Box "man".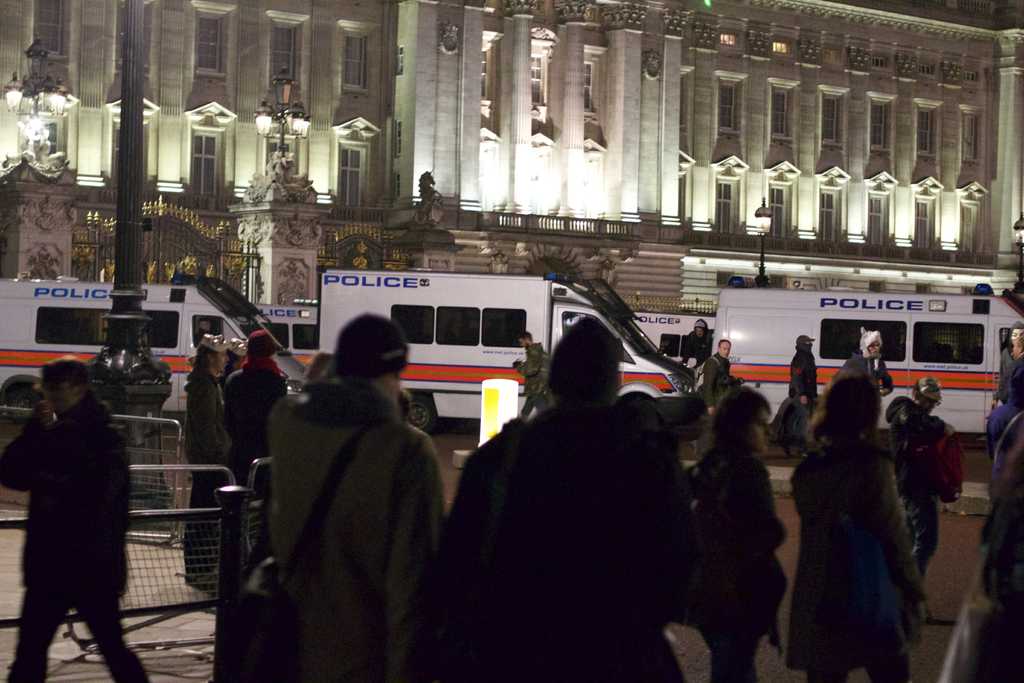
crop(701, 334, 736, 416).
